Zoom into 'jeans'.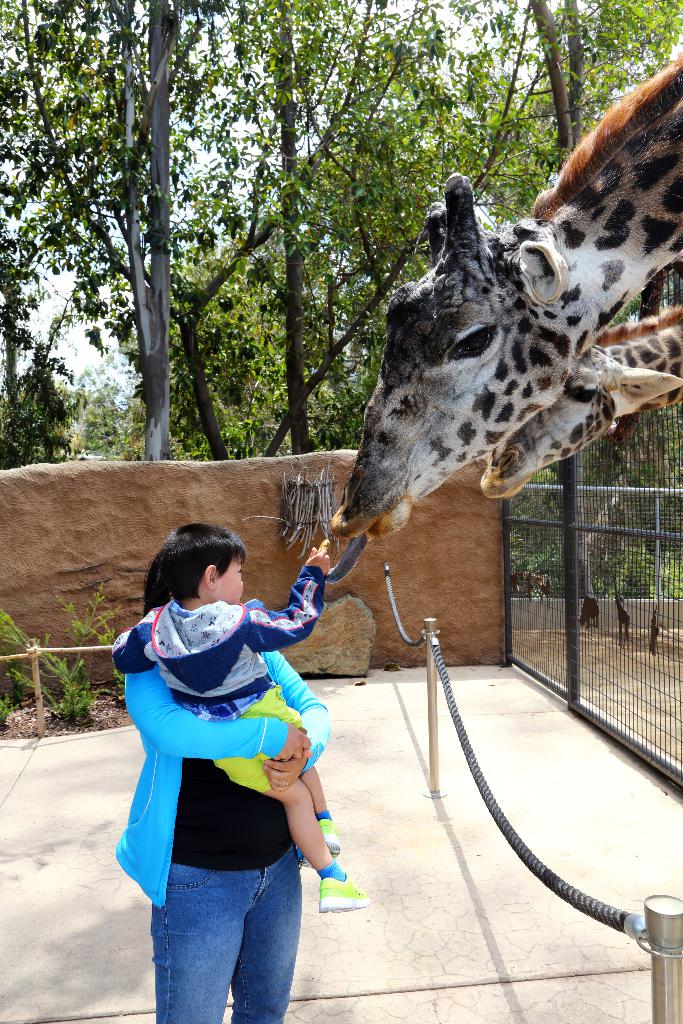
Zoom target: pyautogui.locateOnScreen(139, 861, 312, 1023).
